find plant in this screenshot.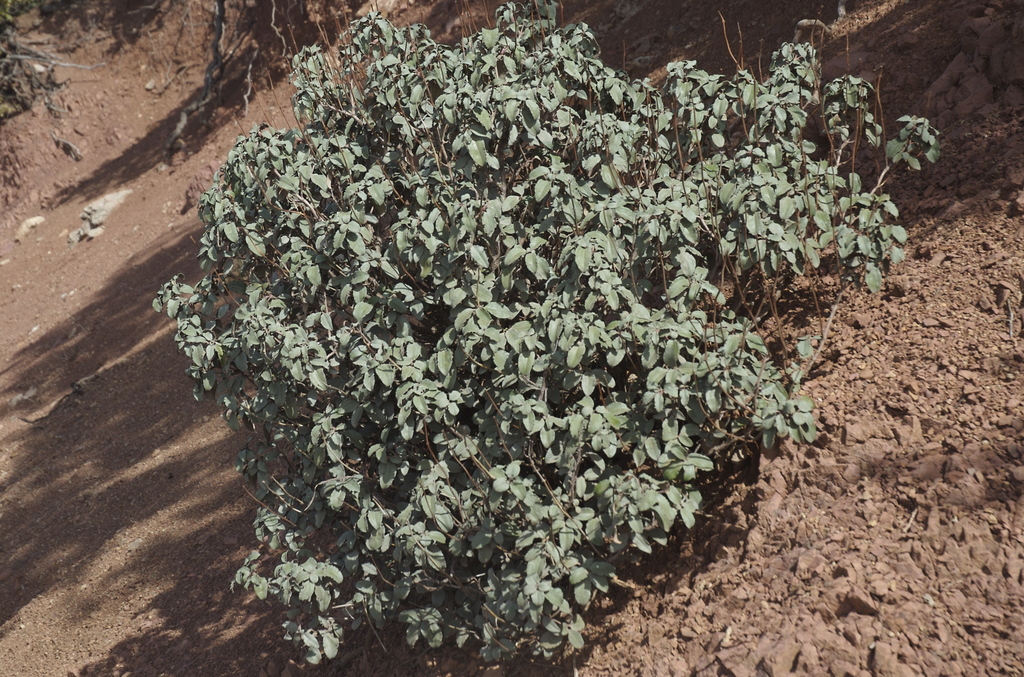
The bounding box for plant is 0:0:64:106.
